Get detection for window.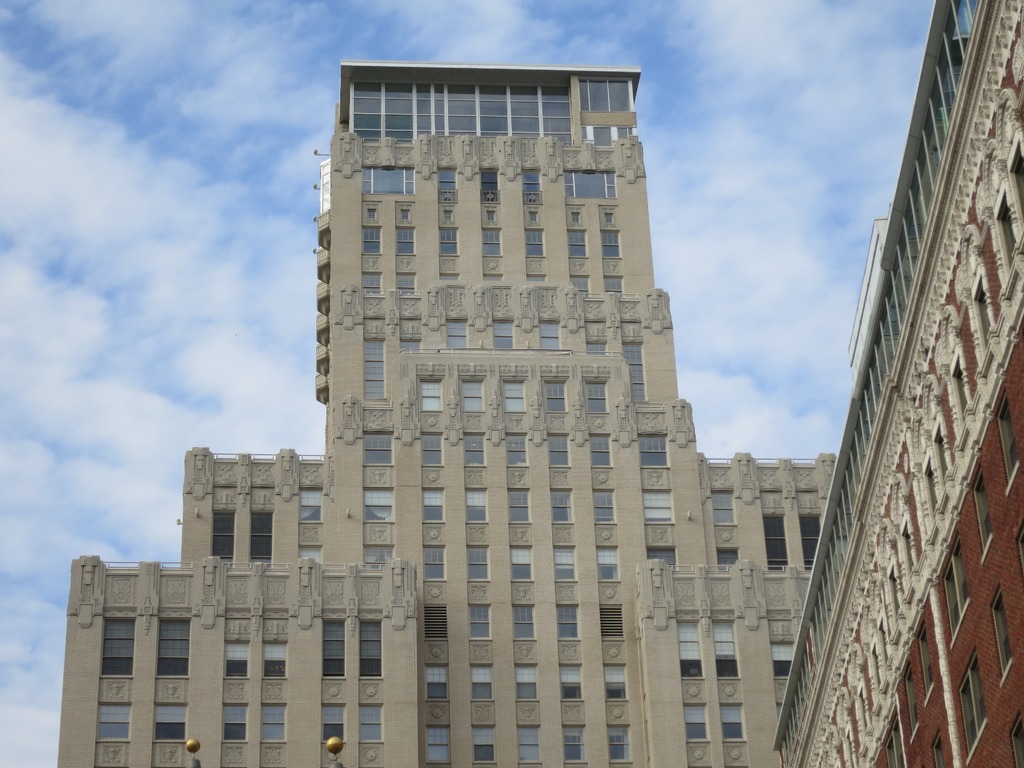
Detection: pyautogui.locateOnScreen(472, 723, 496, 762).
